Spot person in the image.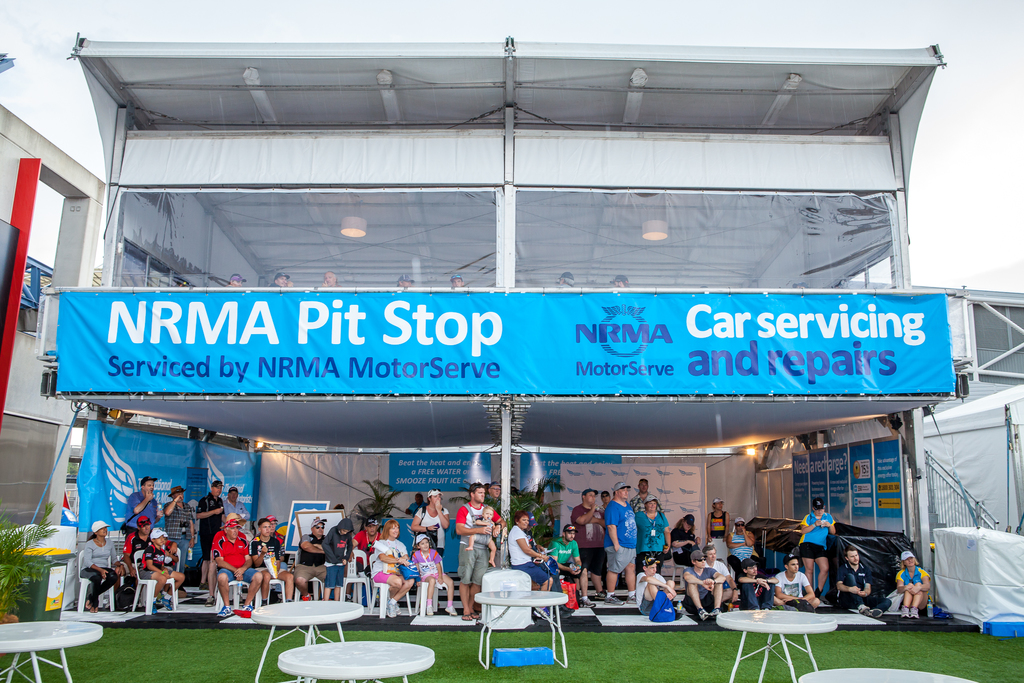
person found at box(602, 475, 643, 603).
